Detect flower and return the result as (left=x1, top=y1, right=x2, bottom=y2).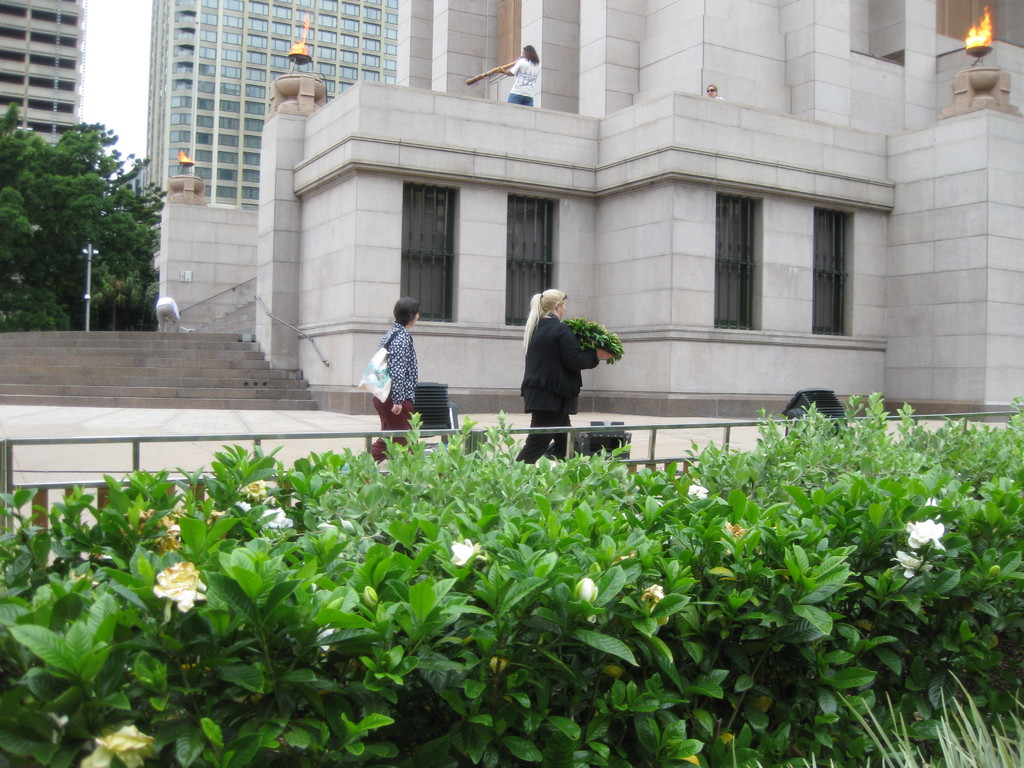
(left=84, top=722, right=156, bottom=767).
